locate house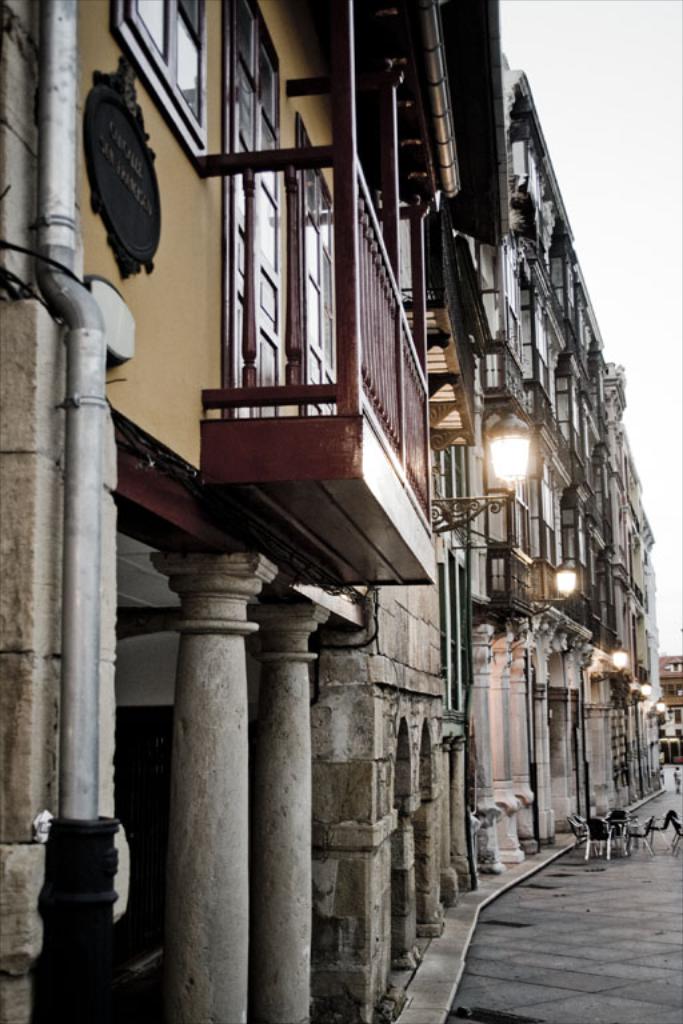
<bbox>0, 0, 667, 1023</bbox>
